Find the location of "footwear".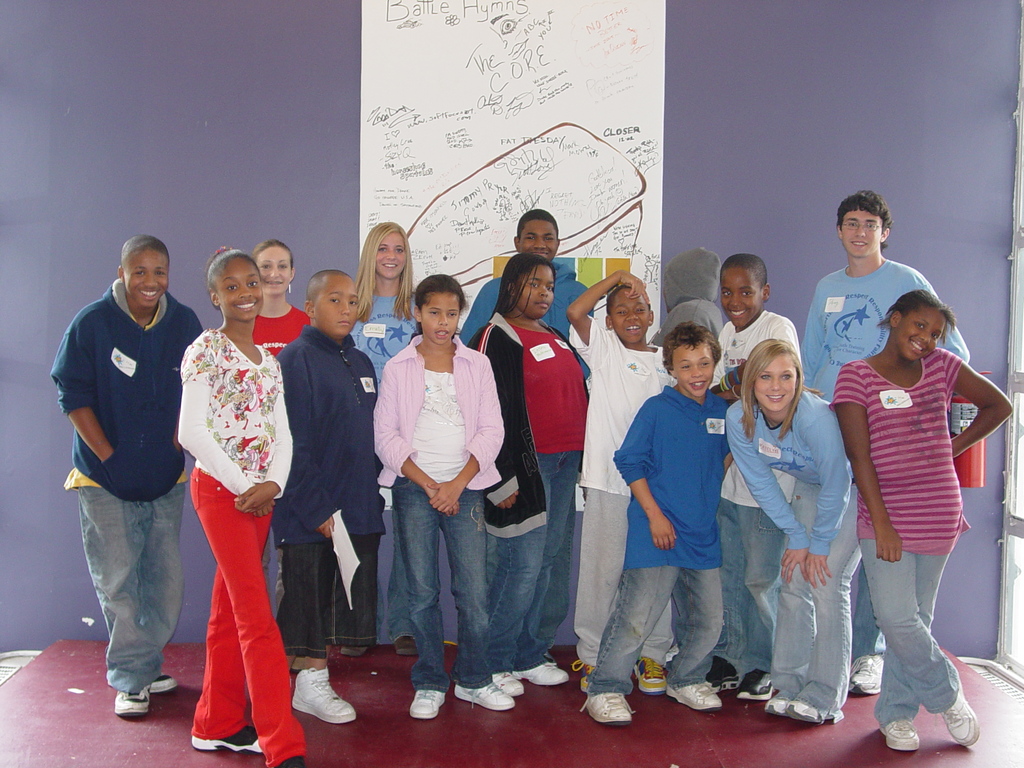
Location: {"x1": 113, "y1": 689, "x2": 153, "y2": 718}.
